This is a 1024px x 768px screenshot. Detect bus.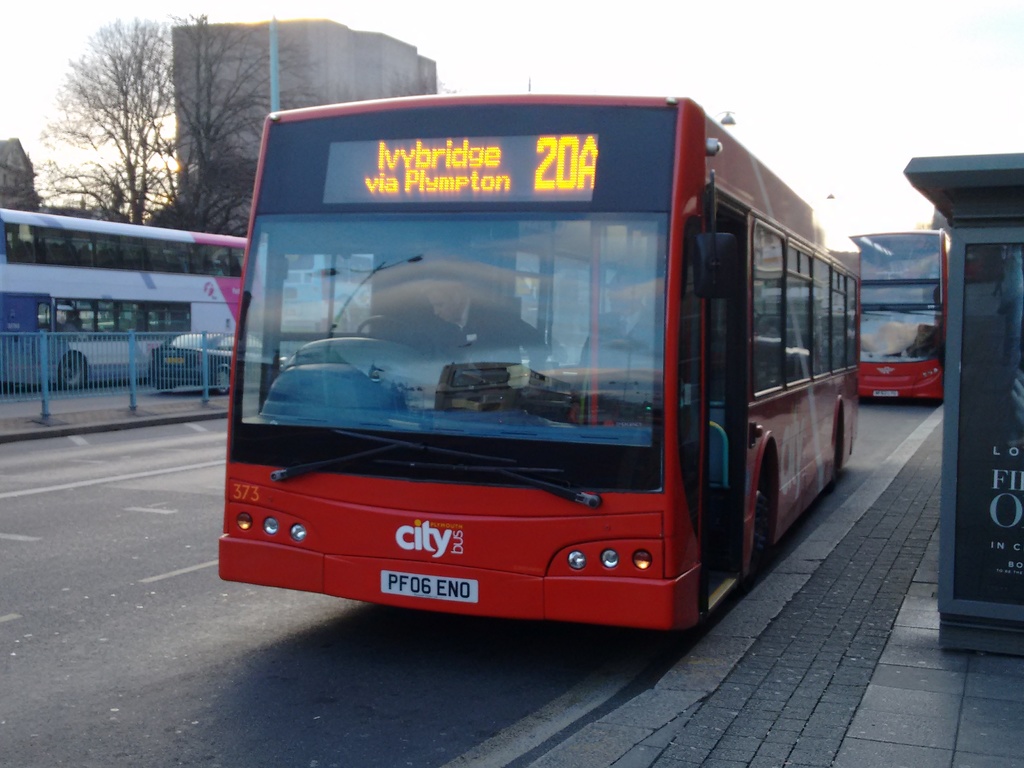
x1=847, y1=228, x2=953, y2=399.
